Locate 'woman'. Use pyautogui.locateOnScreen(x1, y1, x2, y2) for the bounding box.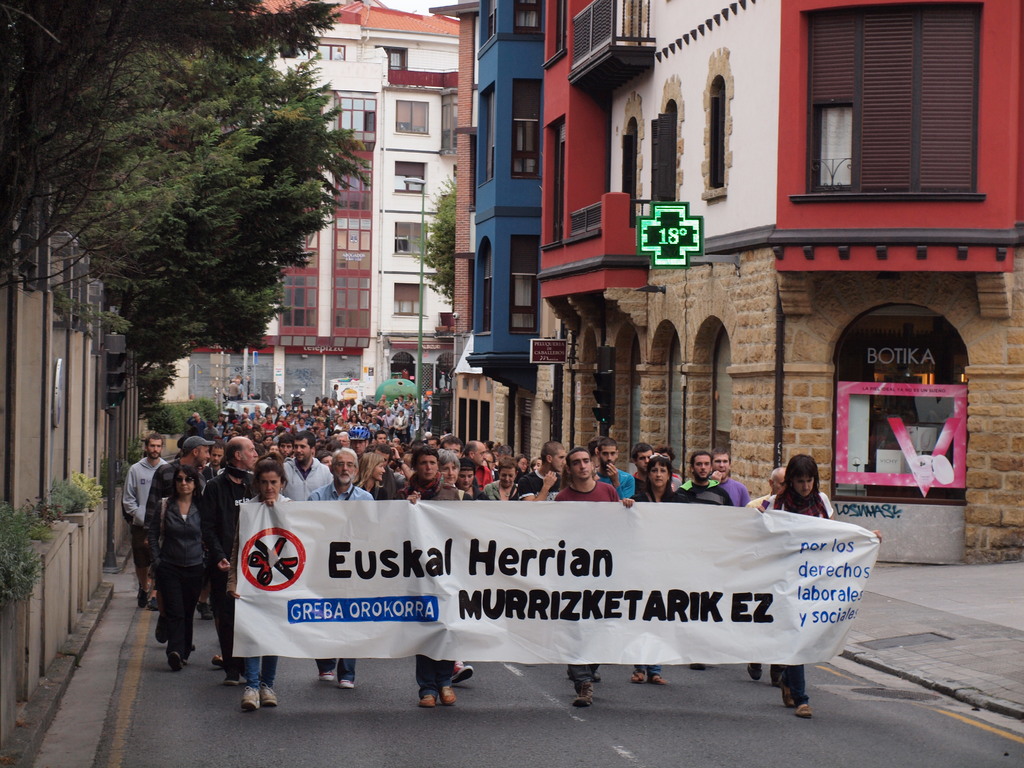
pyautogui.locateOnScreen(624, 455, 692, 685).
